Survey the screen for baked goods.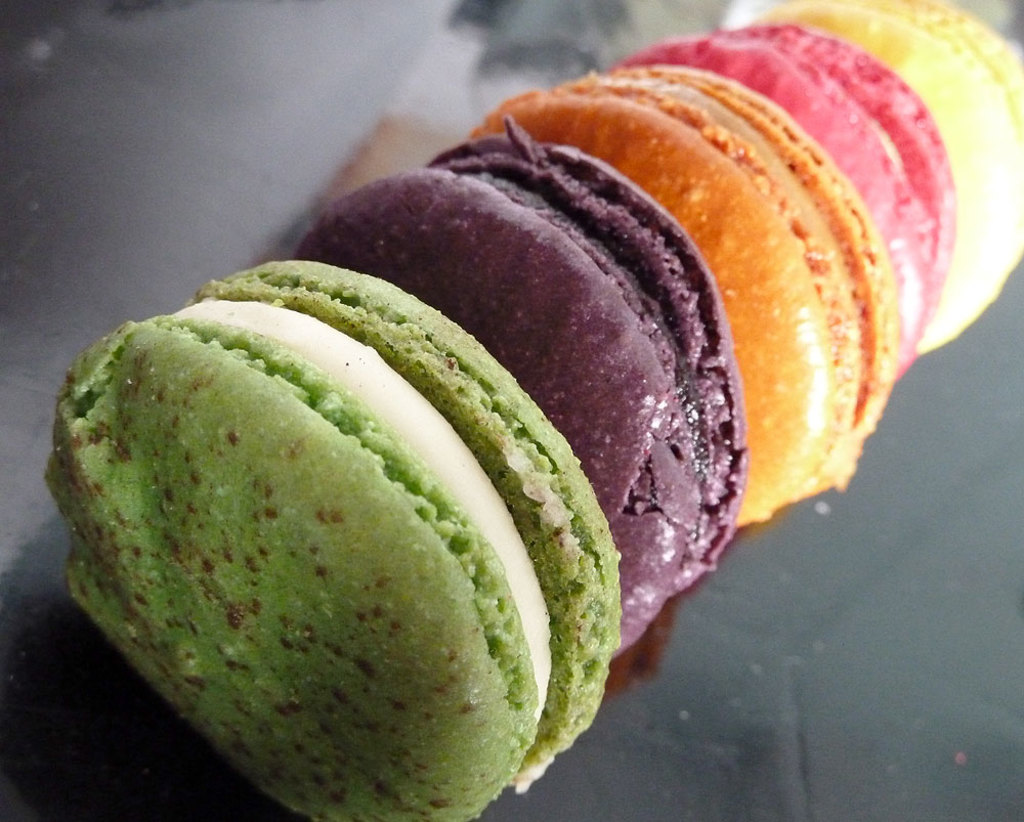
Survey found: (300, 116, 742, 655).
